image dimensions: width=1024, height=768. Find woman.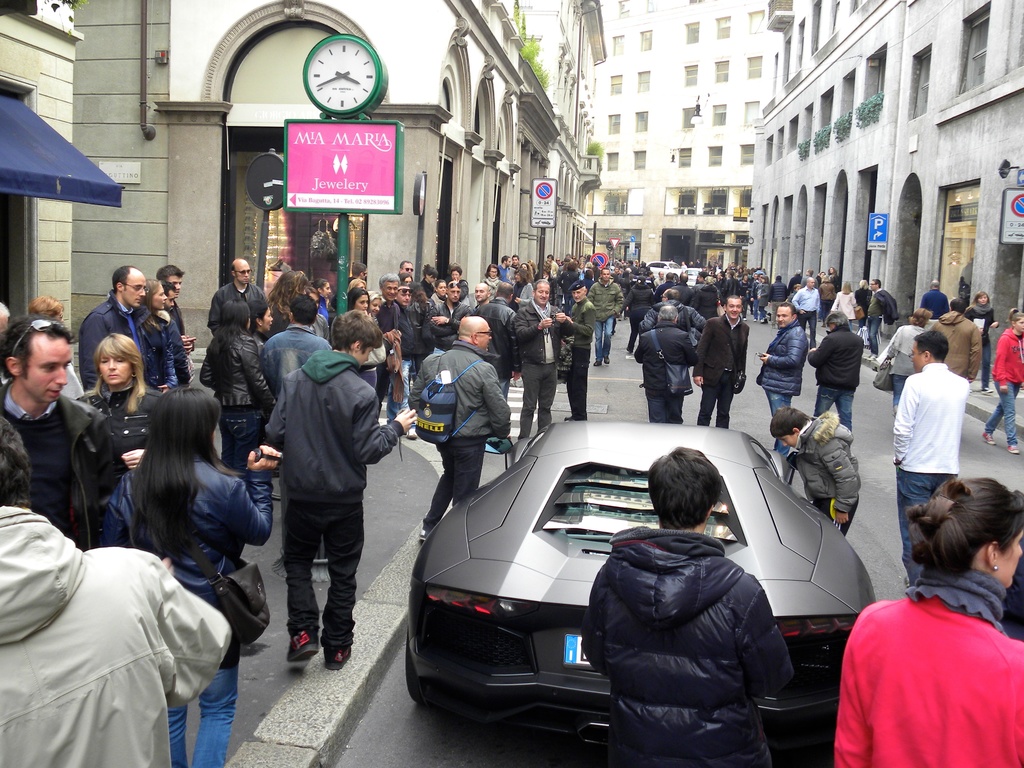
crop(553, 254, 561, 266).
